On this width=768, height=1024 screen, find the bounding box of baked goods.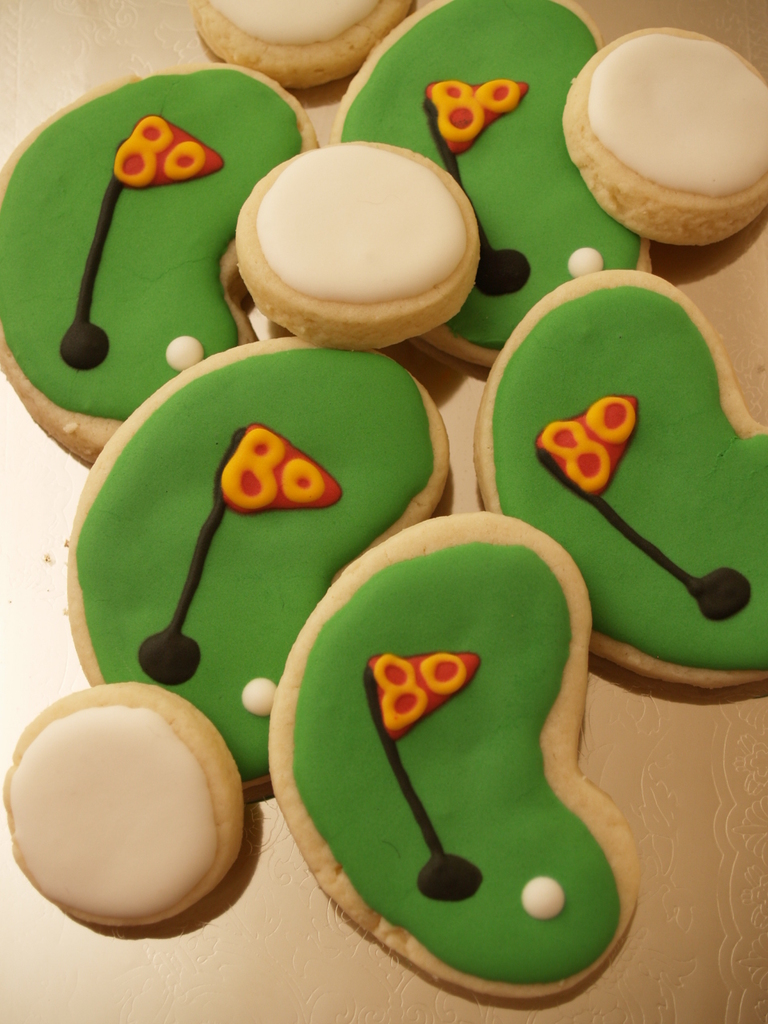
Bounding box: Rect(570, 31, 762, 225).
